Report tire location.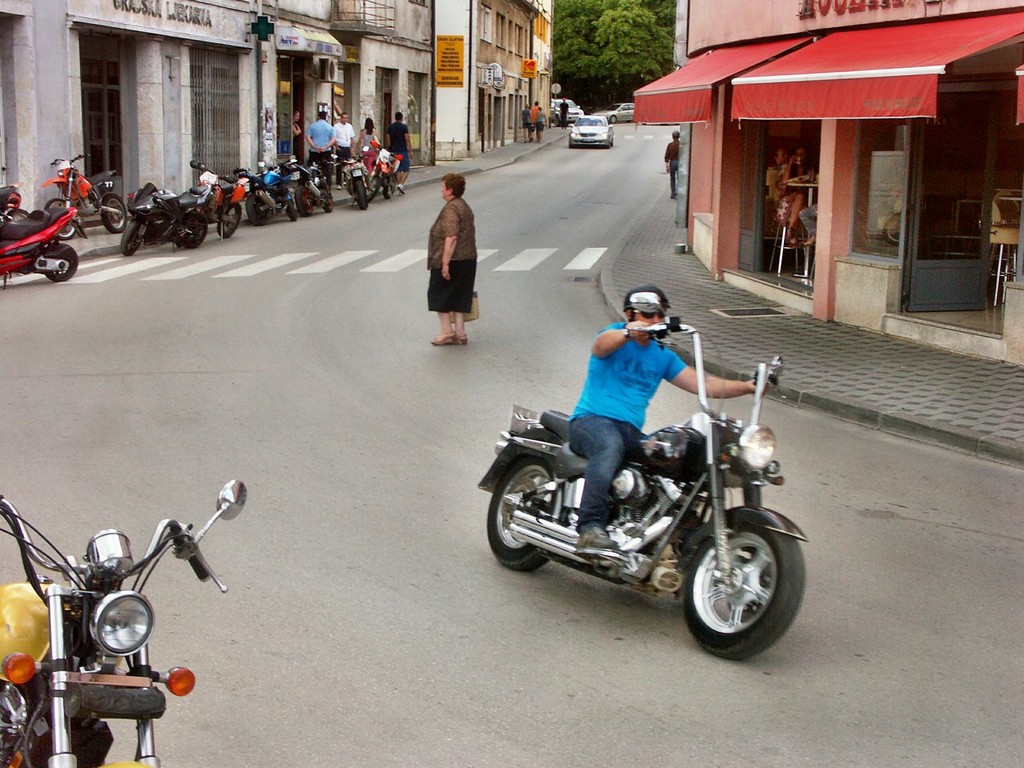
Report: box(216, 202, 242, 238).
